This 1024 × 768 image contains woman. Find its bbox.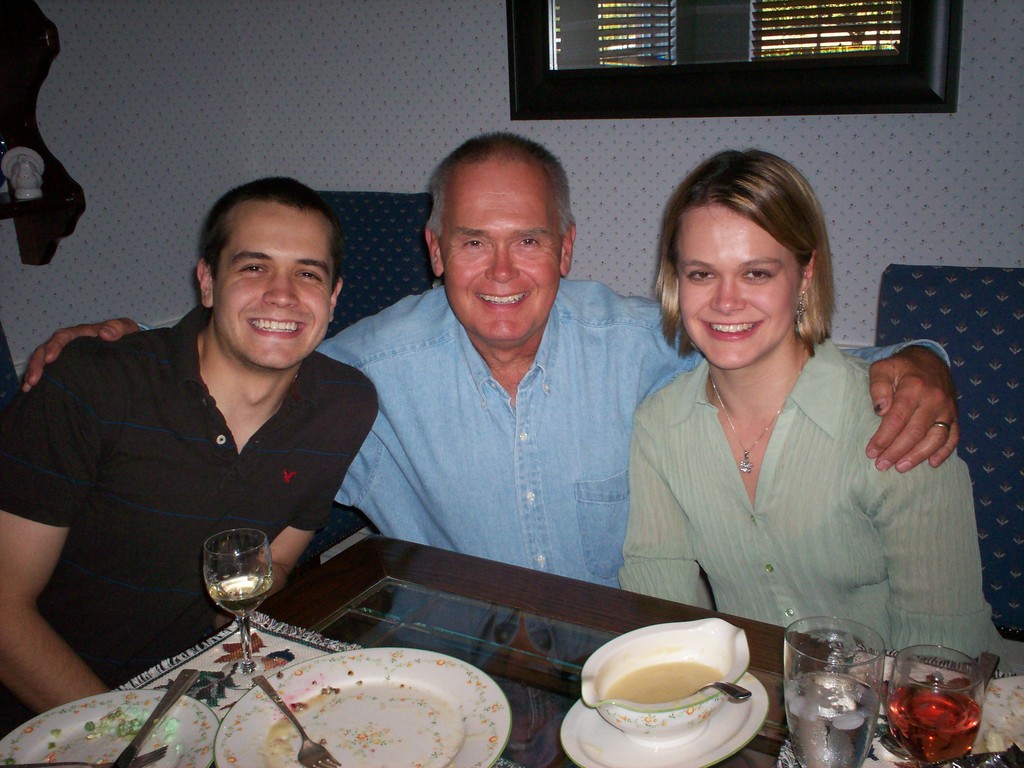
(603,166,995,676).
